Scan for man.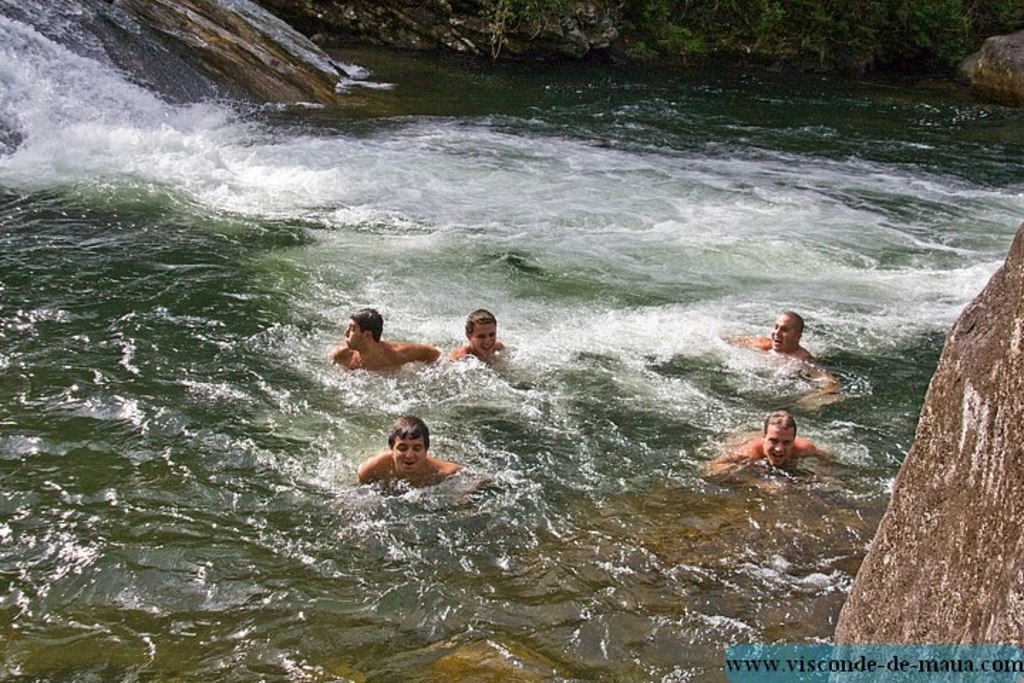
Scan result: <box>354,411,461,504</box>.
